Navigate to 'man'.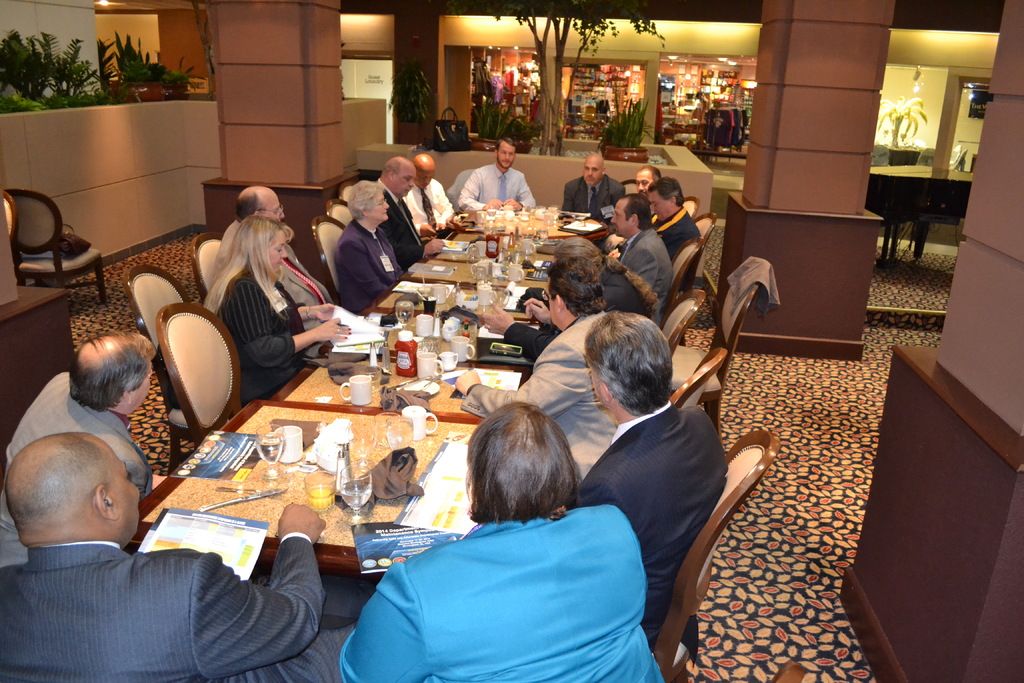
Navigation target: select_region(609, 193, 672, 308).
